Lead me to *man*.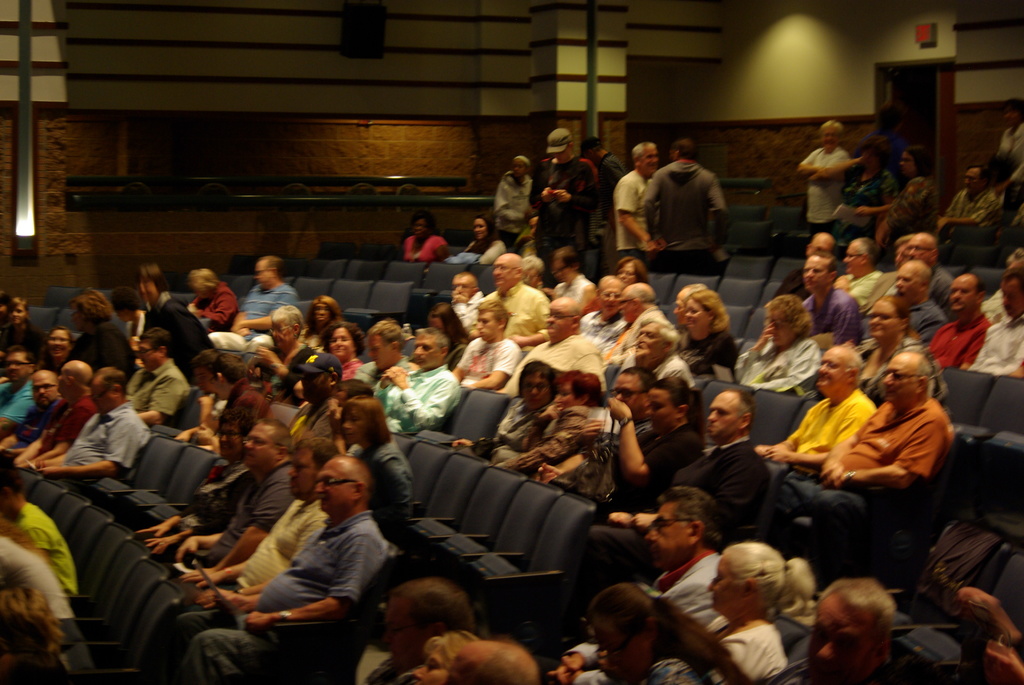
Lead to bbox(362, 579, 490, 684).
